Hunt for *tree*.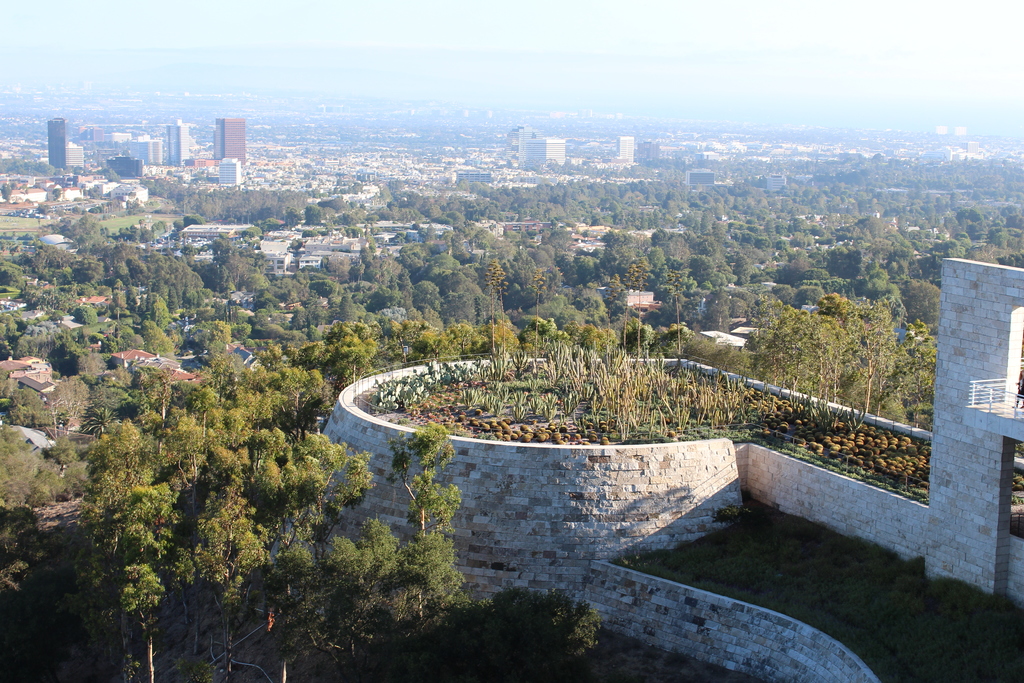
Hunted down at select_region(899, 319, 936, 431).
